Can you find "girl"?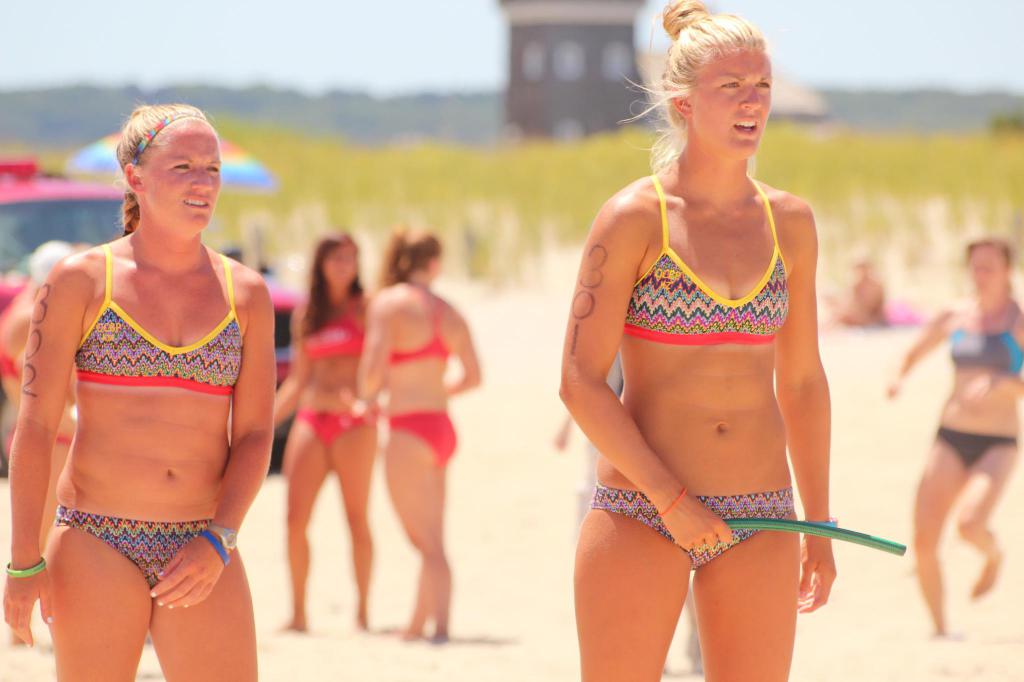
Yes, bounding box: <region>264, 232, 385, 633</region>.
